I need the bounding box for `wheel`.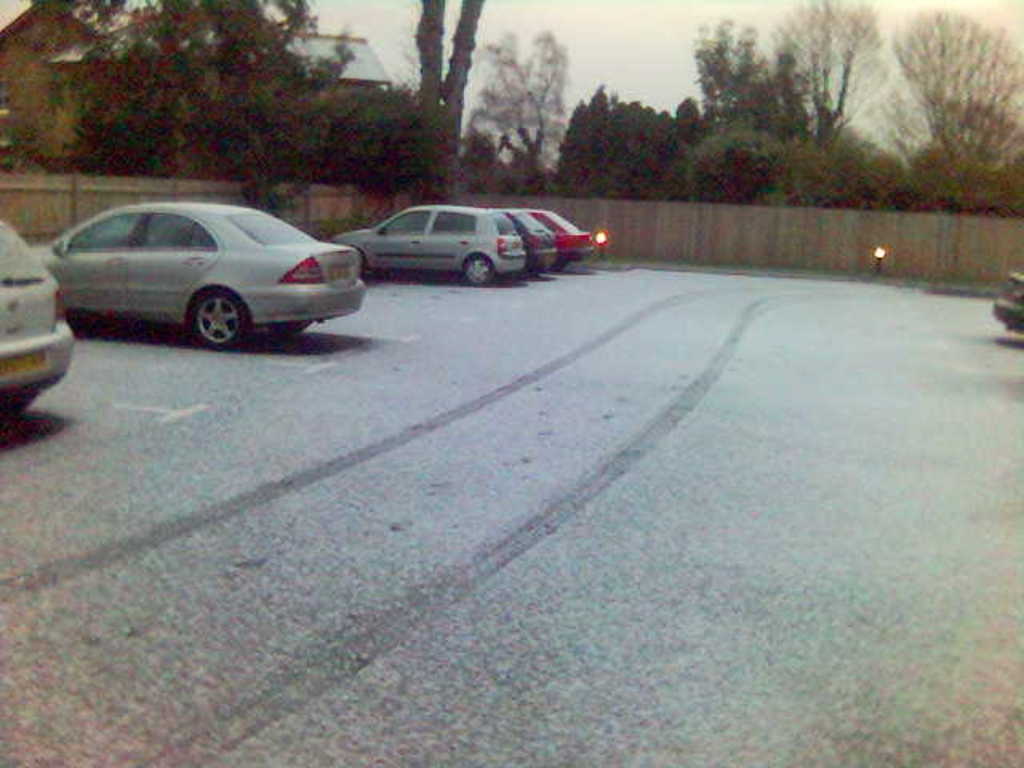
Here it is: 462/254/494/286.
